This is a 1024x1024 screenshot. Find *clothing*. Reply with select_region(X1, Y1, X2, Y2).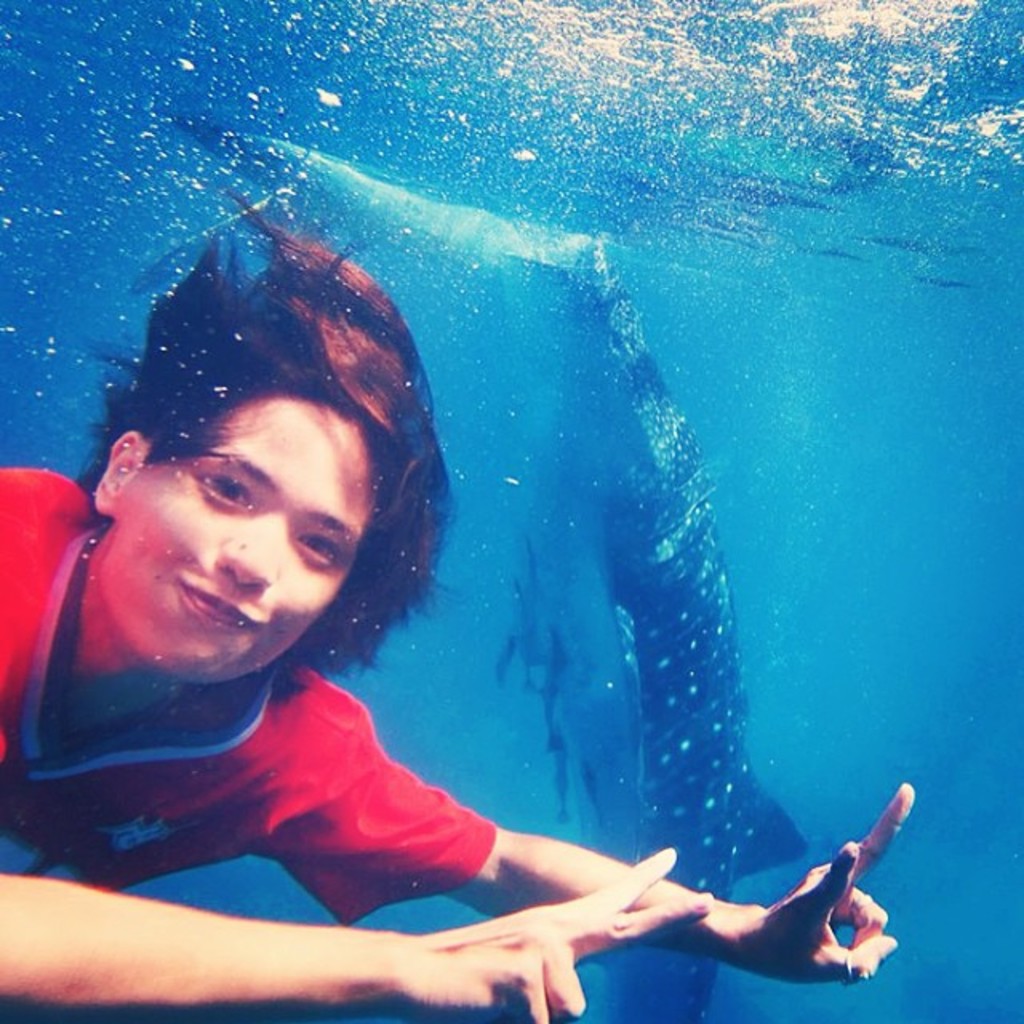
select_region(0, 453, 546, 942).
